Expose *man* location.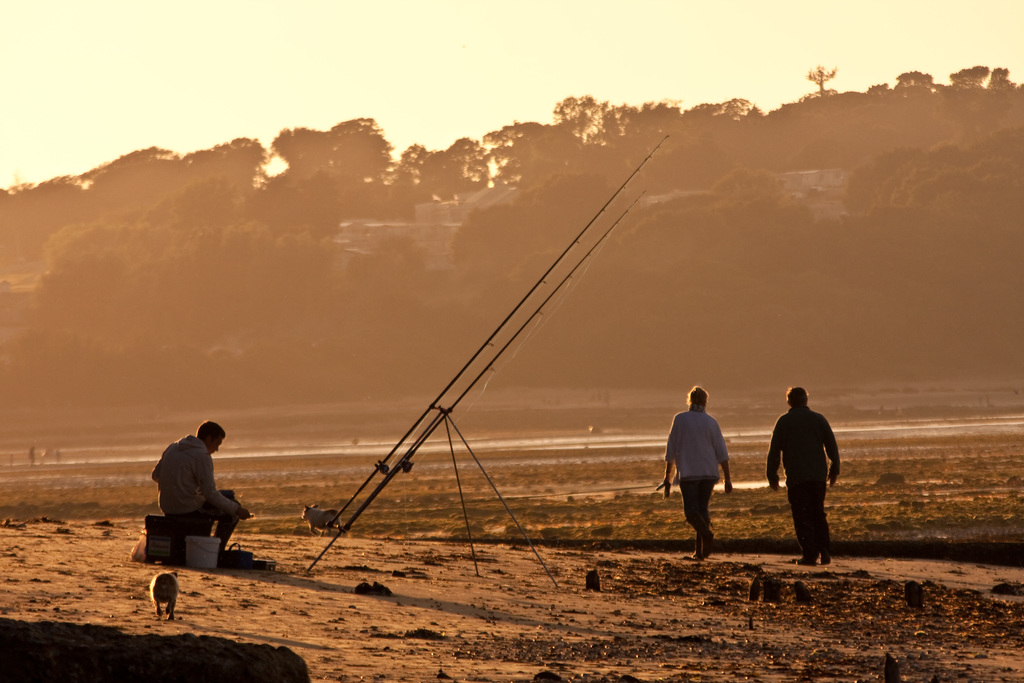
Exposed at crop(150, 423, 253, 558).
